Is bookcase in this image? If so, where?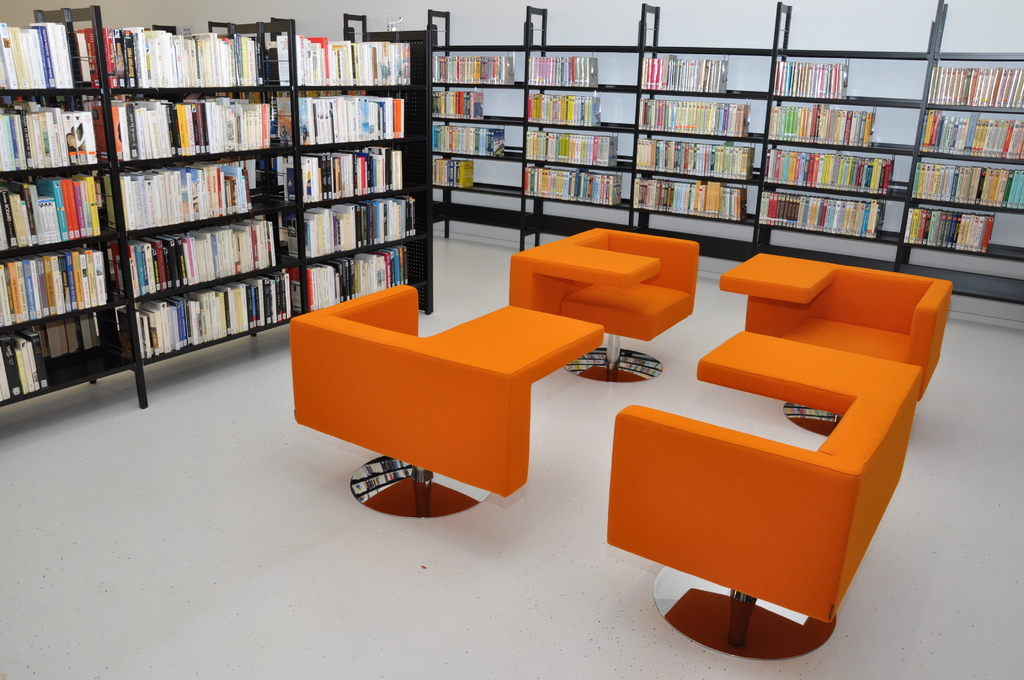
Yes, at x1=341 y1=0 x2=1023 y2=309.
